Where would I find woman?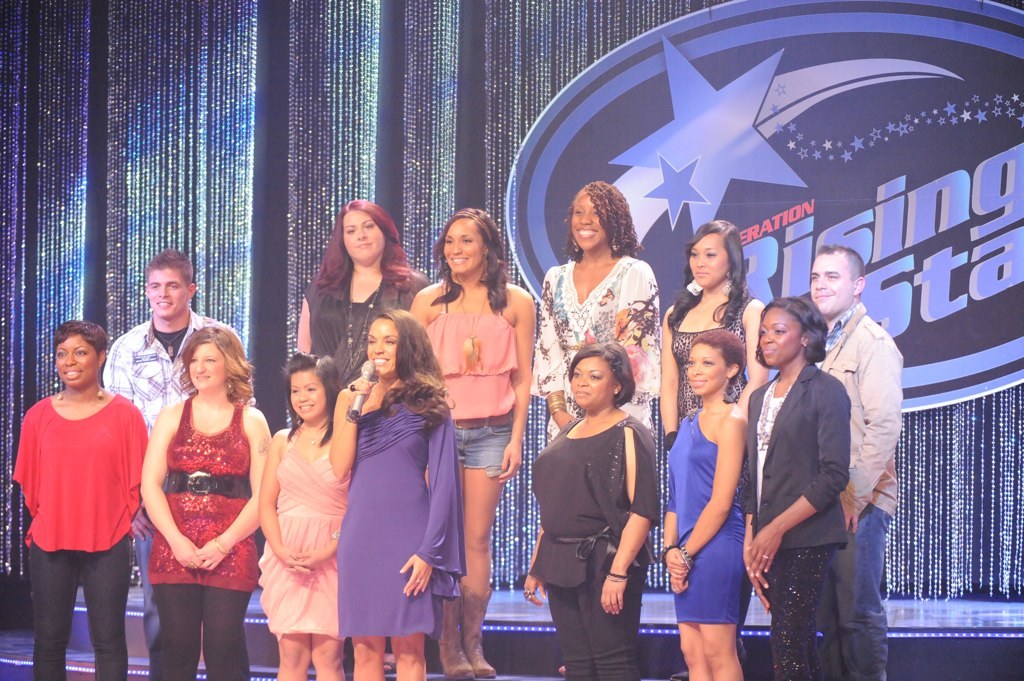
At [x1=292, y1=200, x2=405, y2=425].
